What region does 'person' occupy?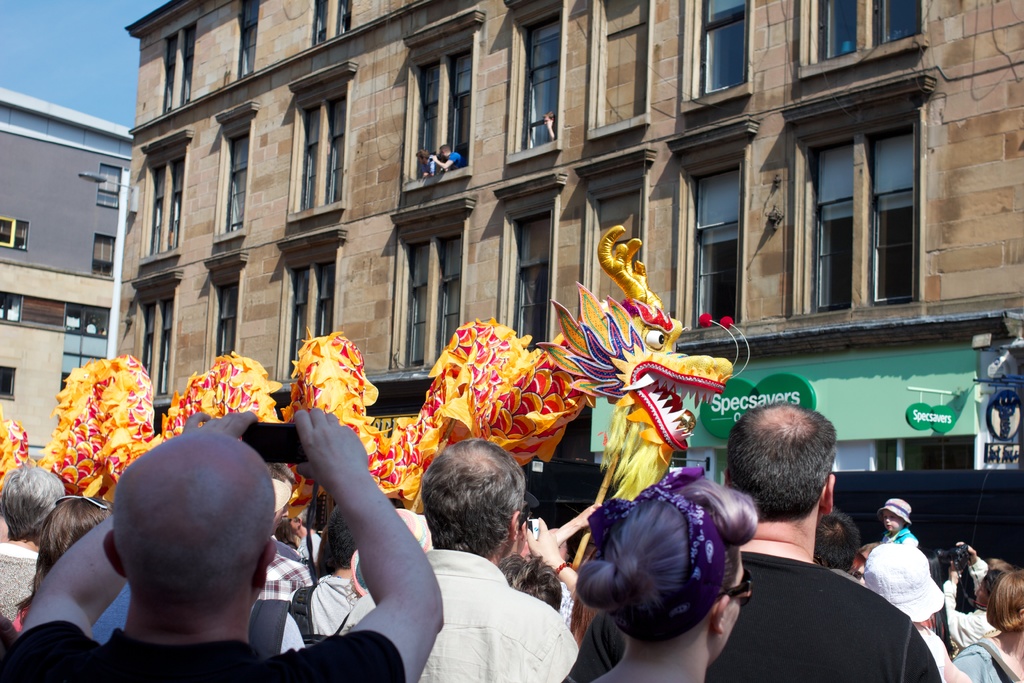
pyautogui.locateOnScreen(572, 468, 755, 682).
